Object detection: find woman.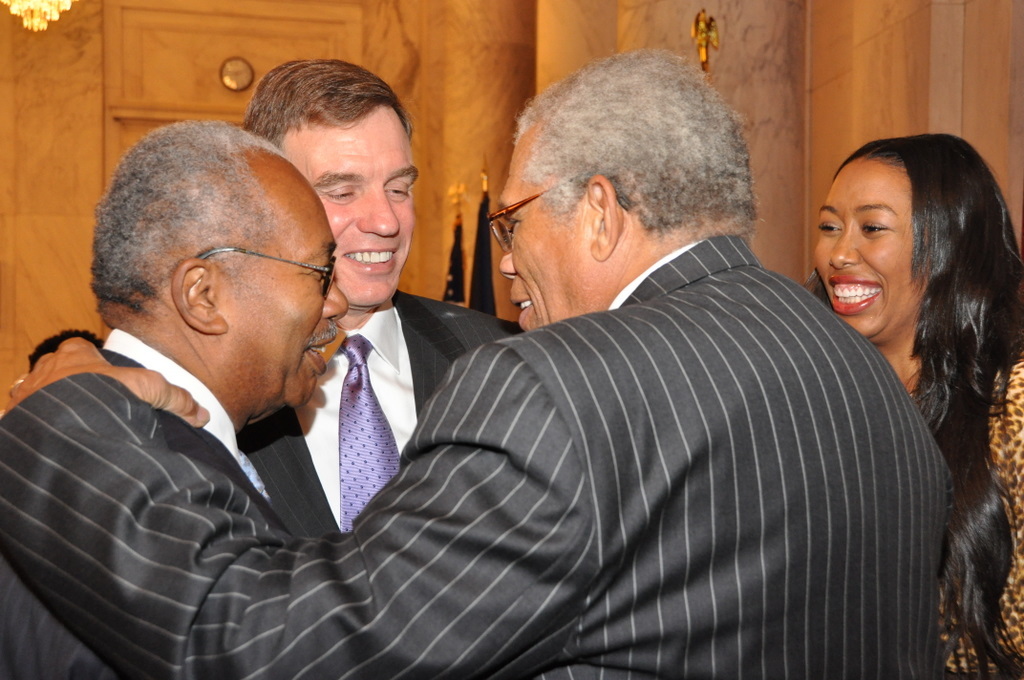
<box>809,131,1023,679</box>.
